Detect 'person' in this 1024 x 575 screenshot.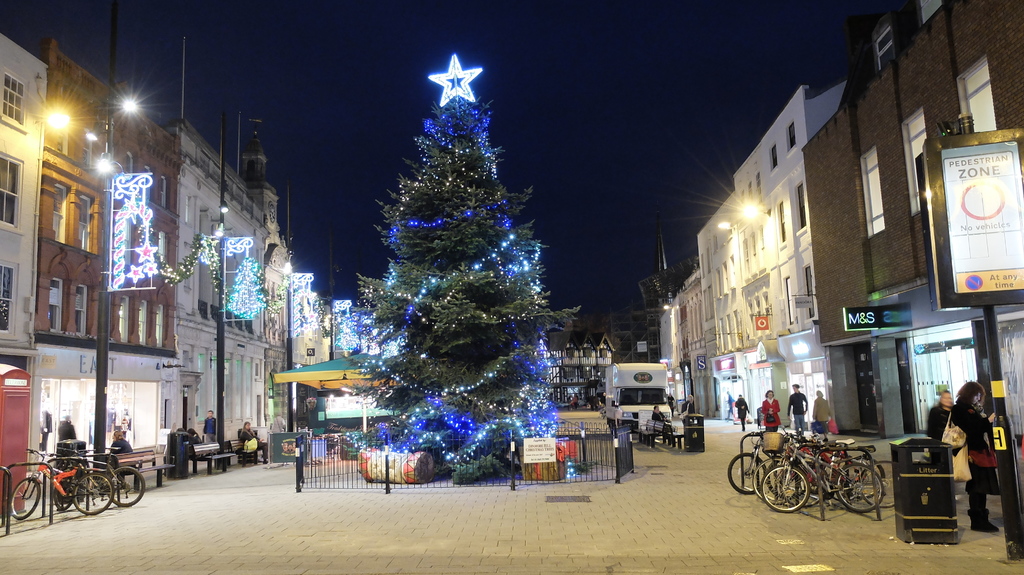
Detection: (239, 421, 268, 463).
